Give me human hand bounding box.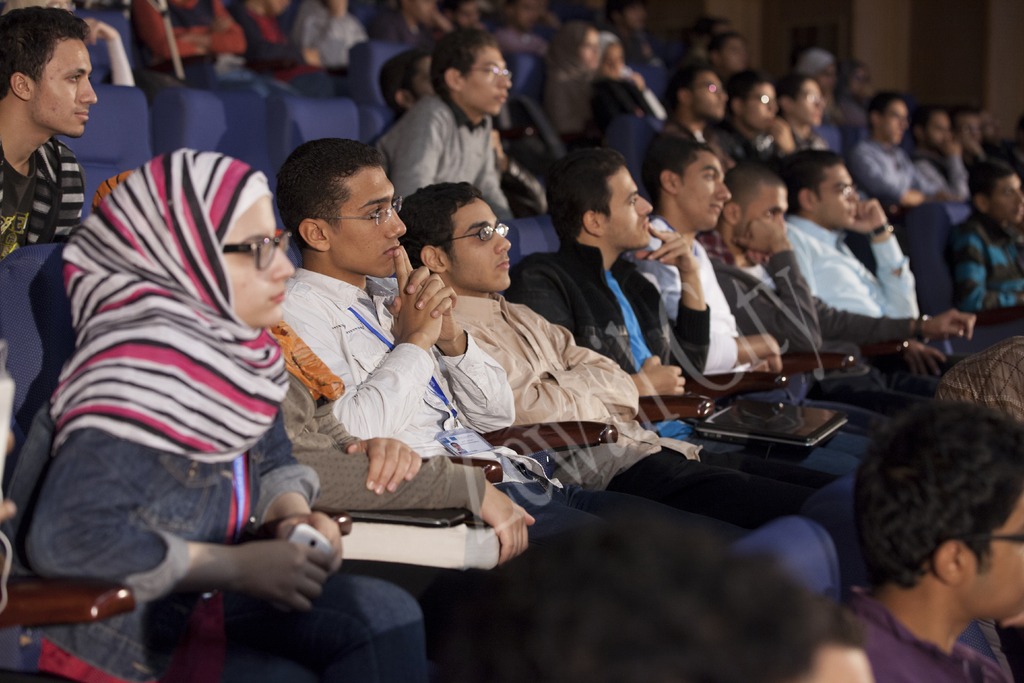
<region>924, 308, 978, 343</region>.
